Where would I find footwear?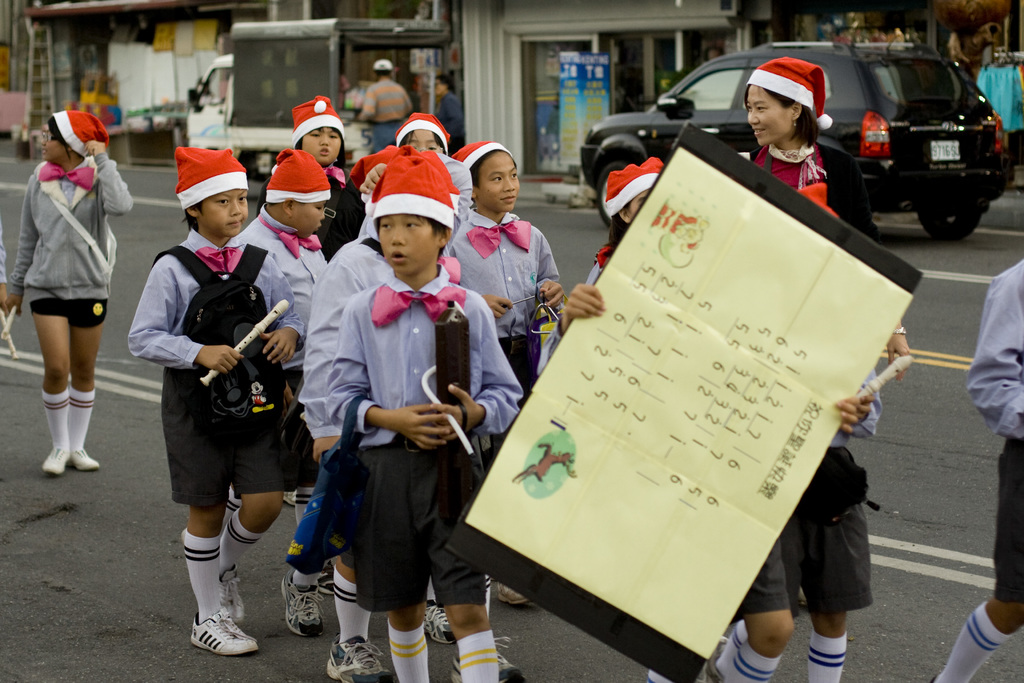
At 187, 605, 263, 653.
